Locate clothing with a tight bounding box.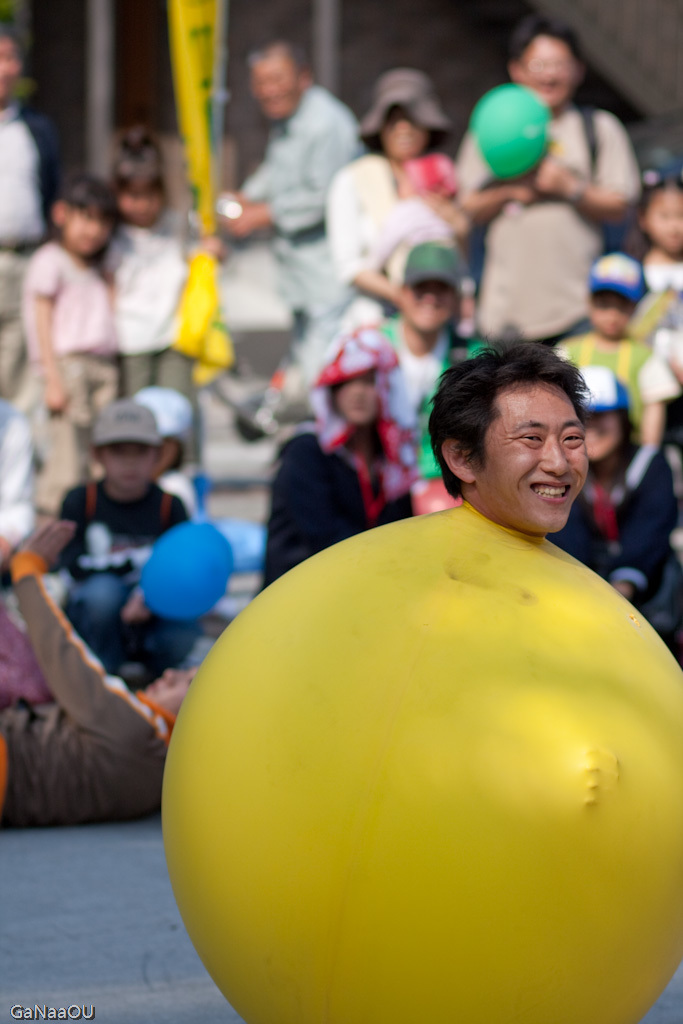
pyautogui.locateOnScreen(239, 79, 379, 383).
